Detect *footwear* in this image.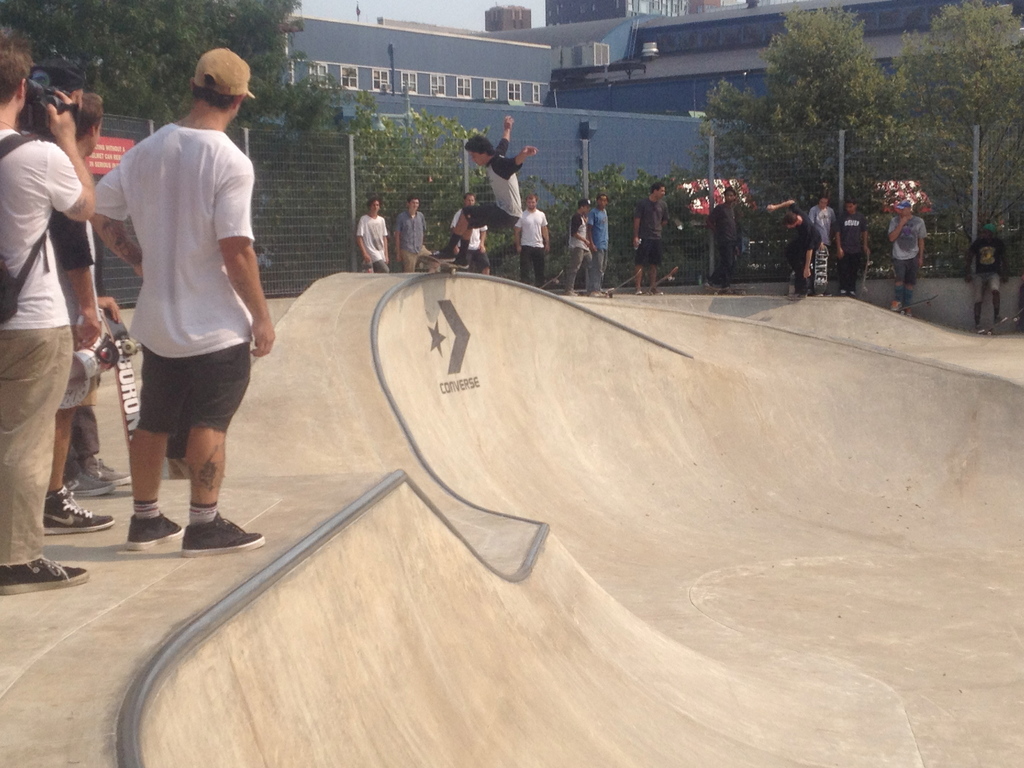
Detection: 187/508/263/555.
